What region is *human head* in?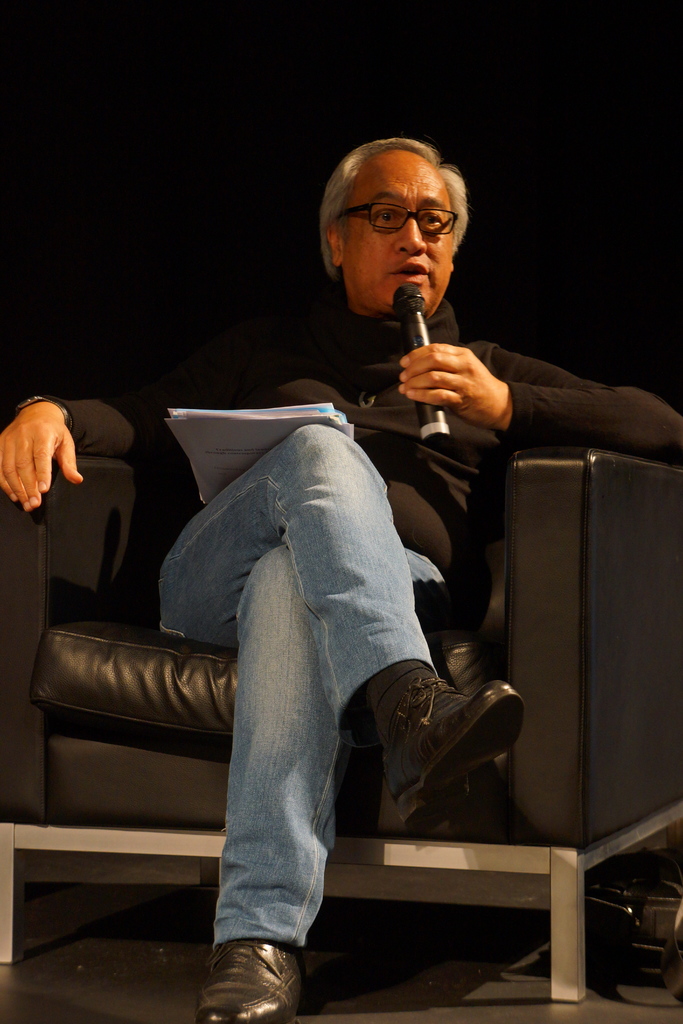
(left=309, top=125, right=500, bottom=318).
